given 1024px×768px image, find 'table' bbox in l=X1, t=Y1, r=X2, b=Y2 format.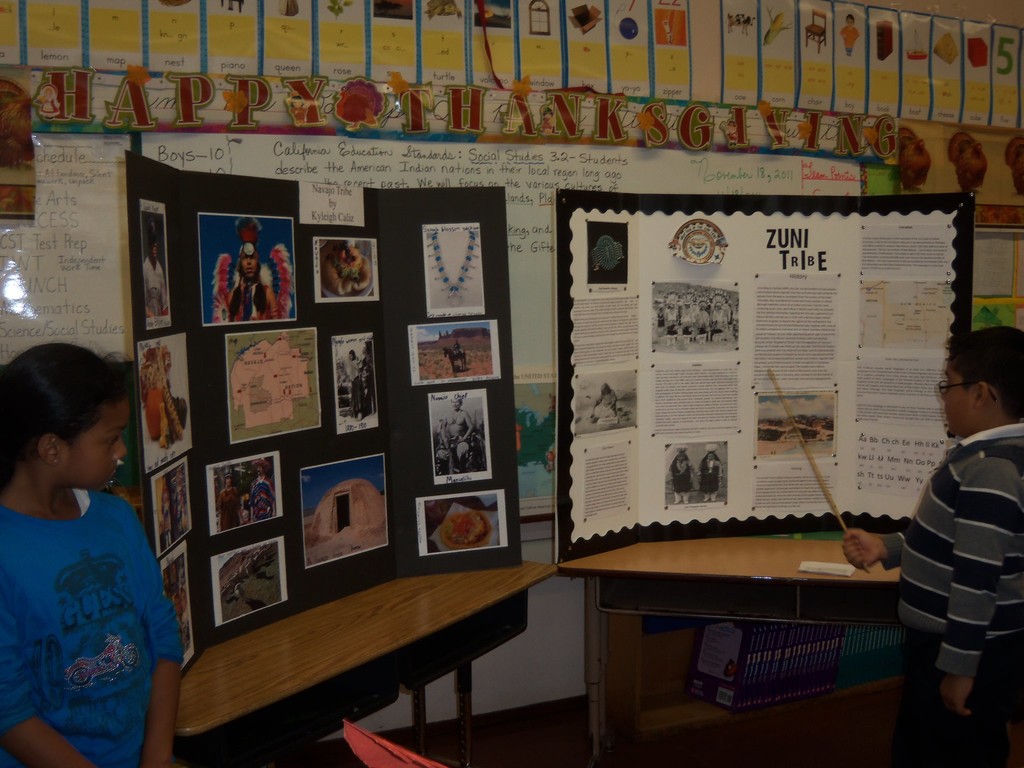
l=531, t=515, r=1023, b=767.
